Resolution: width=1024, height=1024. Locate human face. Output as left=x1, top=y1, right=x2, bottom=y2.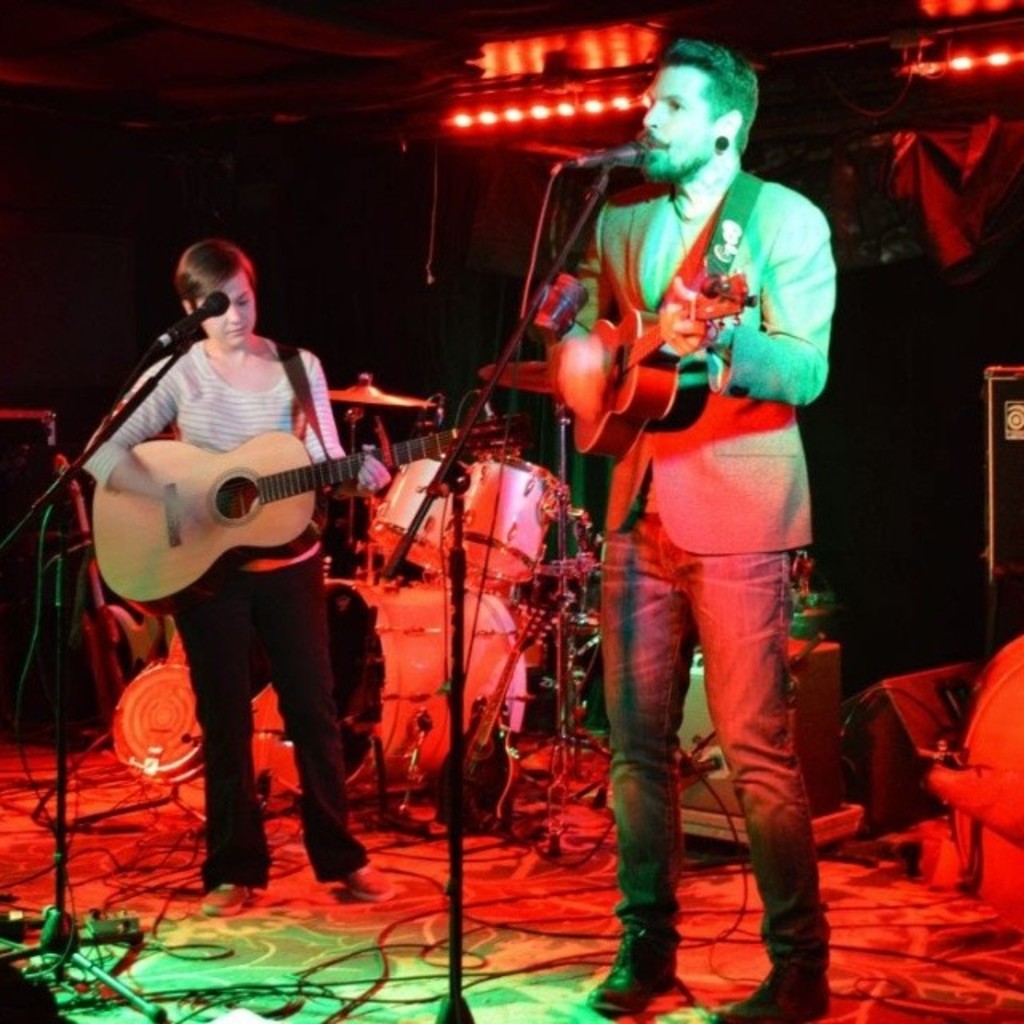
left=198, top=277, right=259, bottom=352.
